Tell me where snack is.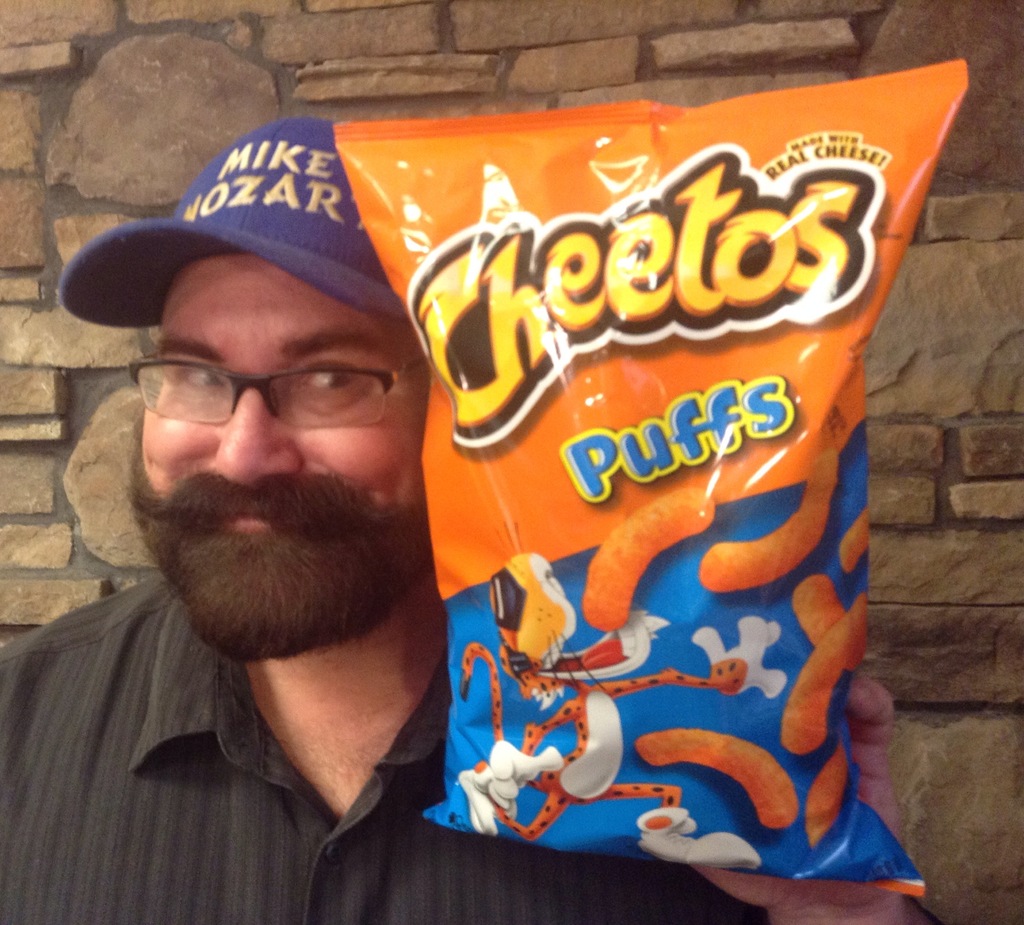
snack is at [408, 172, 916, 832].
